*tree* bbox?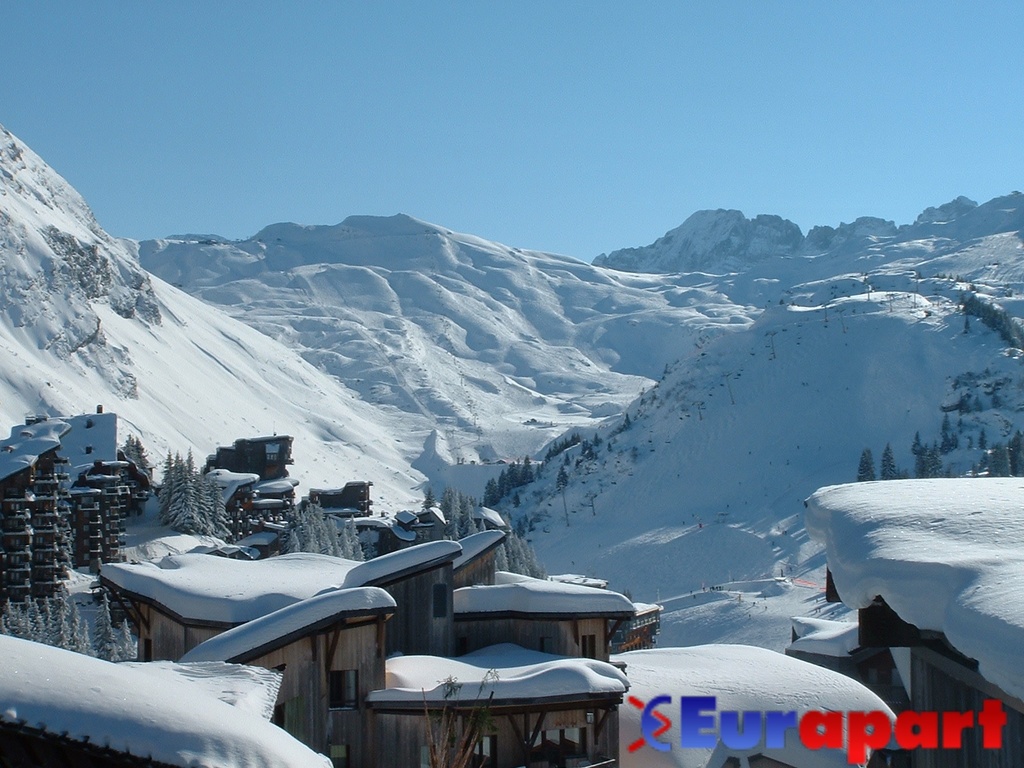
{"left": 153, "top": 442, "right": 175, "bottom": 511}
